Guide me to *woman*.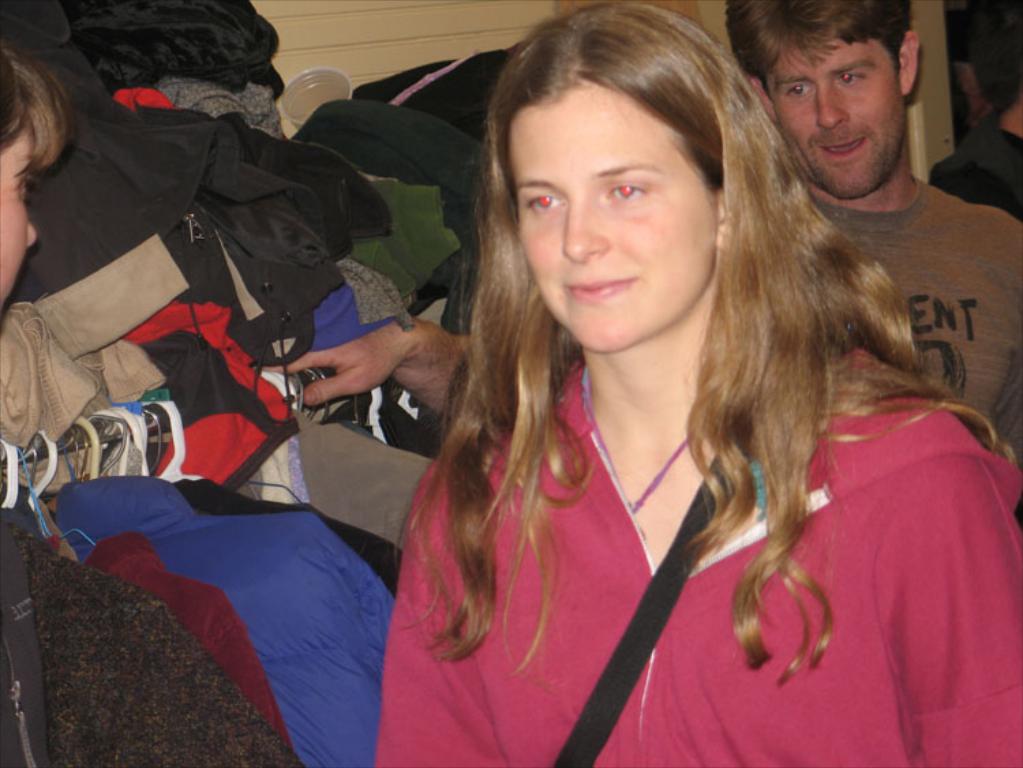
Guidance: (x1=284, y1=14, x2=1007, y2=767).
